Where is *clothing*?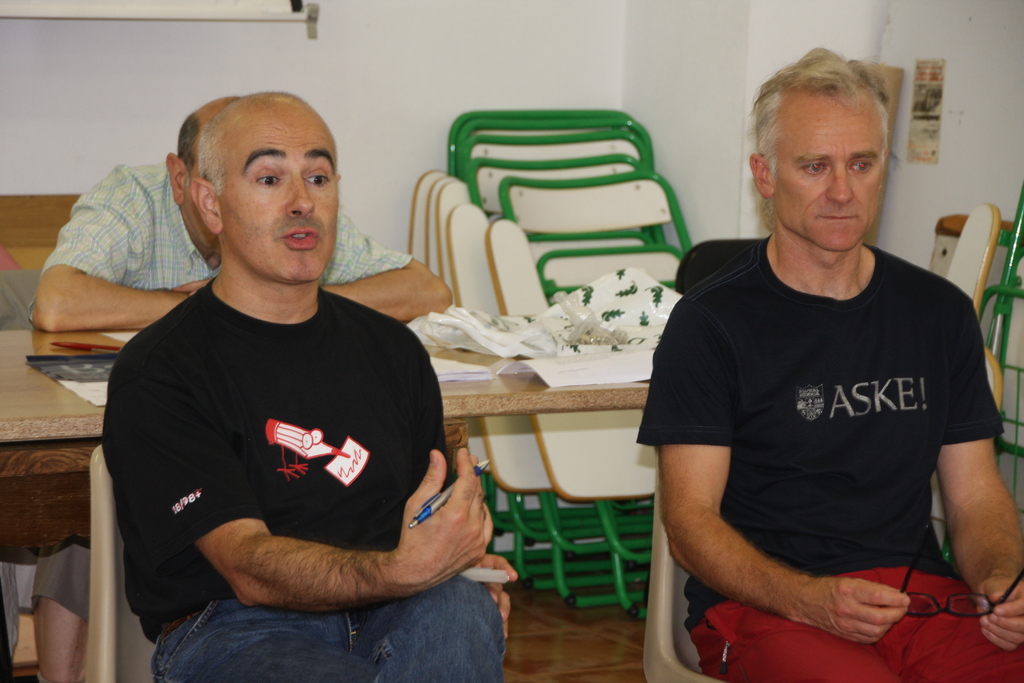
665,188,988,647.
